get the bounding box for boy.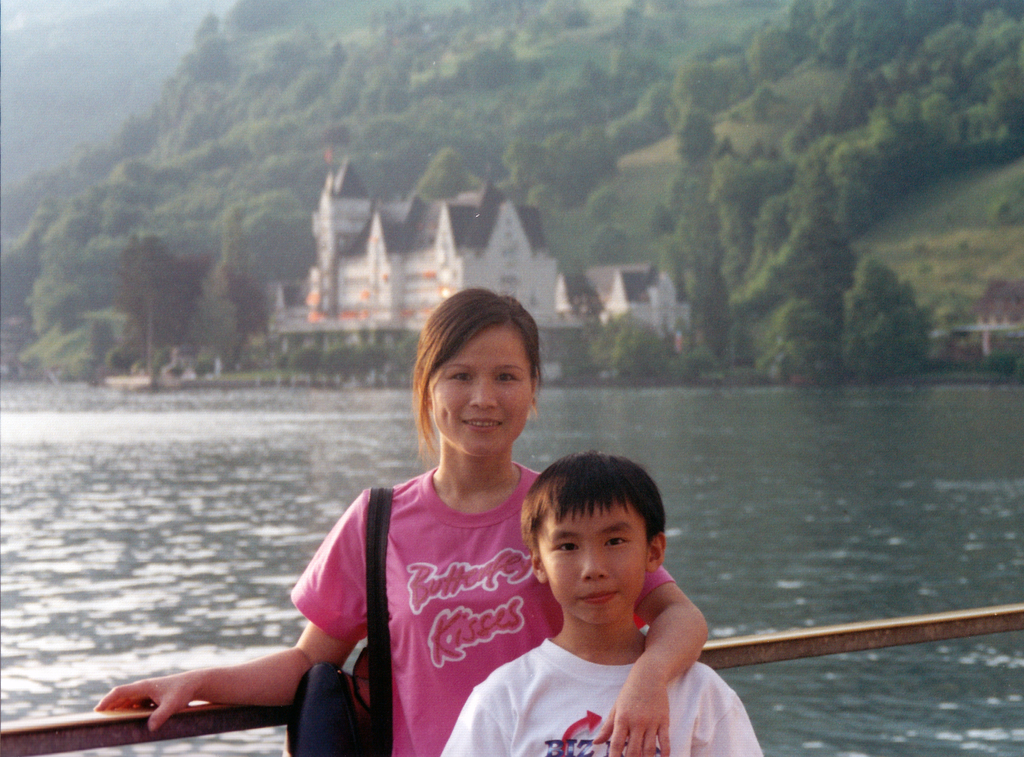
Rect(457, 442, 732, 742).
